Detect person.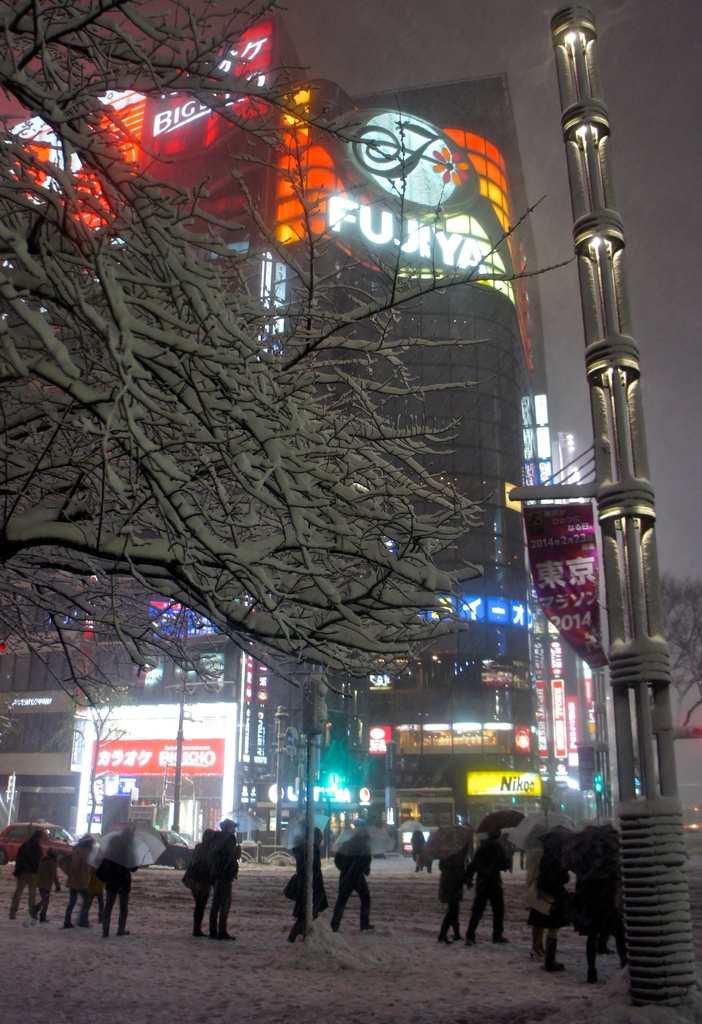
Detected at [328,828,374,933].
